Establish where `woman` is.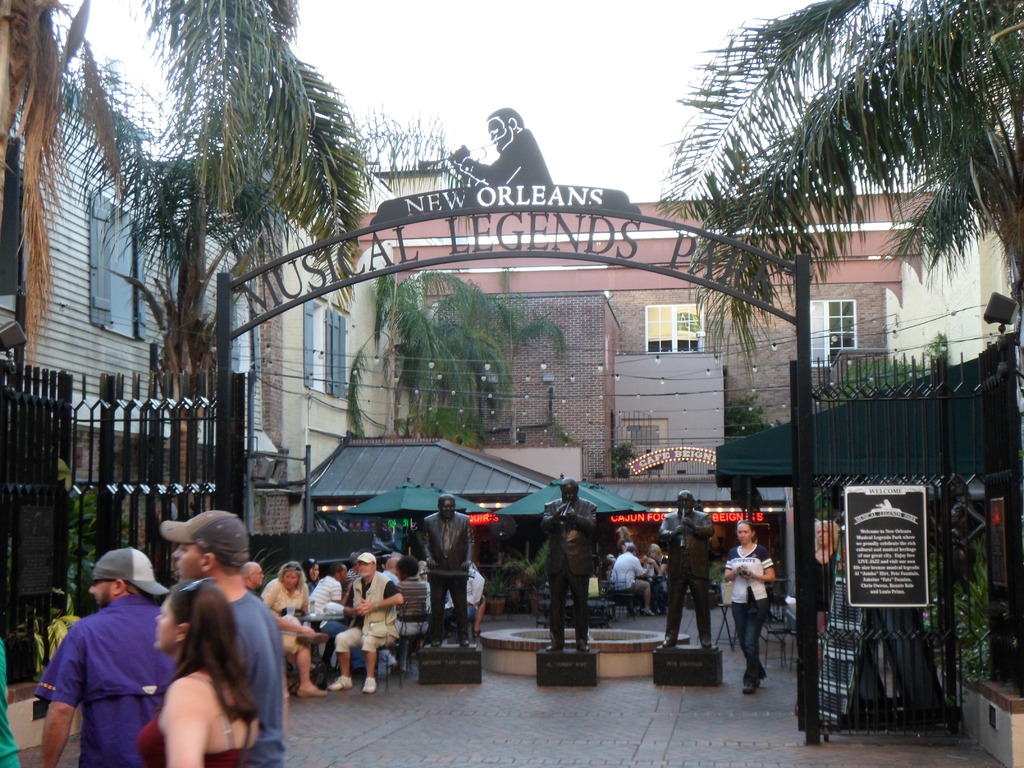
Established at pyautogui.locateOnScreen(259, 561, 310, 675).
